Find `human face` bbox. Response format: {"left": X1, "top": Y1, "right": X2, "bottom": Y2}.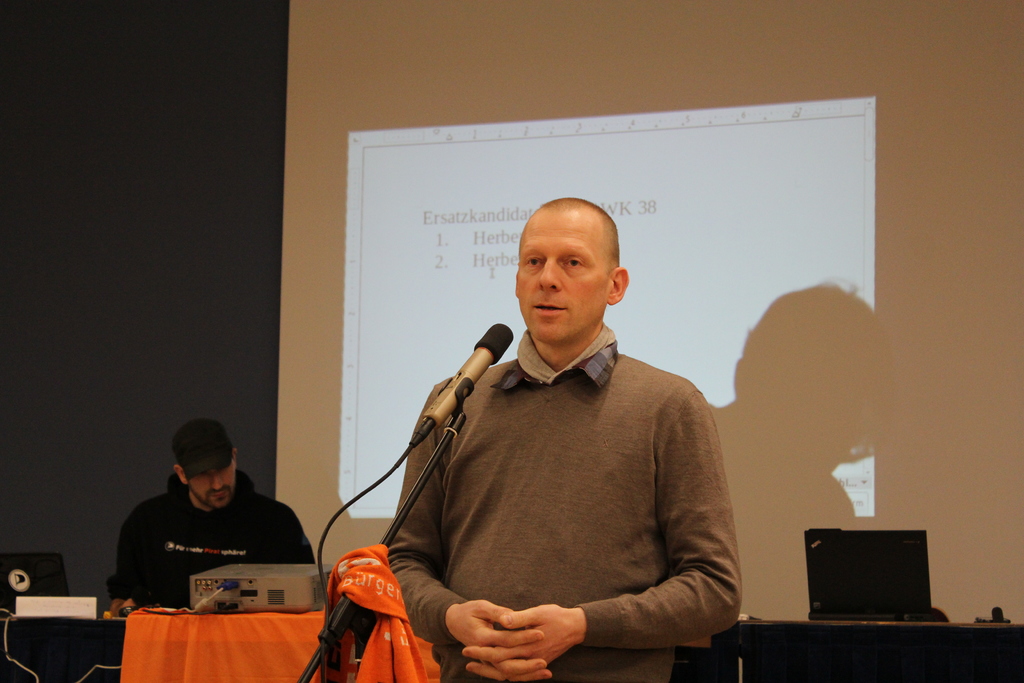
{"left": 187, "top": 456, "right": 236, "bottom": 506}.
